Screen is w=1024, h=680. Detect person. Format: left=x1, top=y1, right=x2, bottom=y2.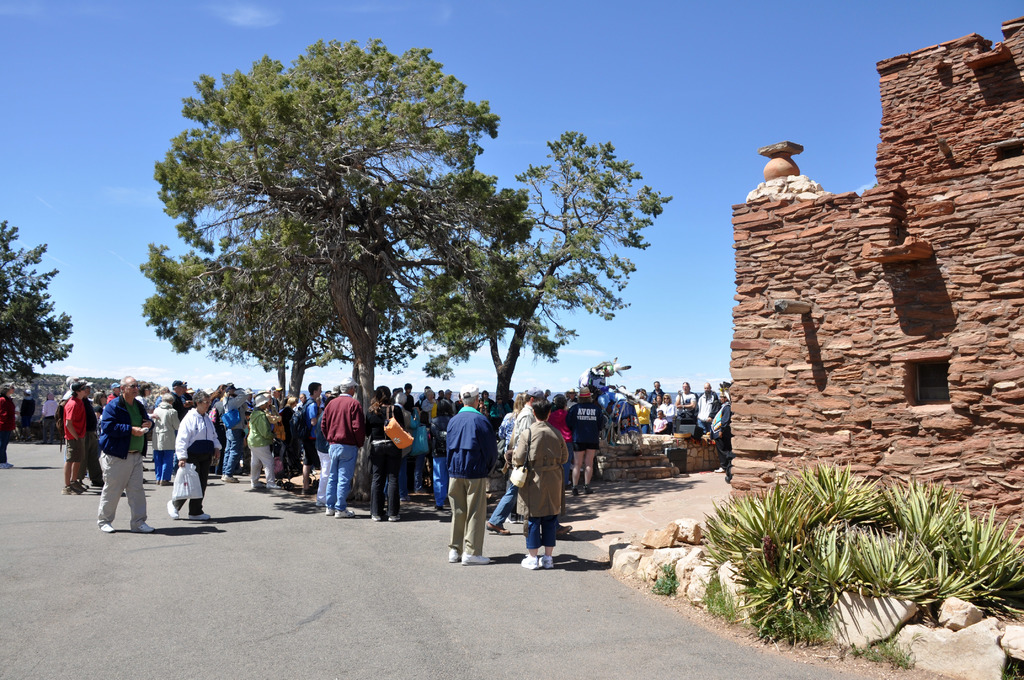
left=401, top=384, right=413, bottom=410.
